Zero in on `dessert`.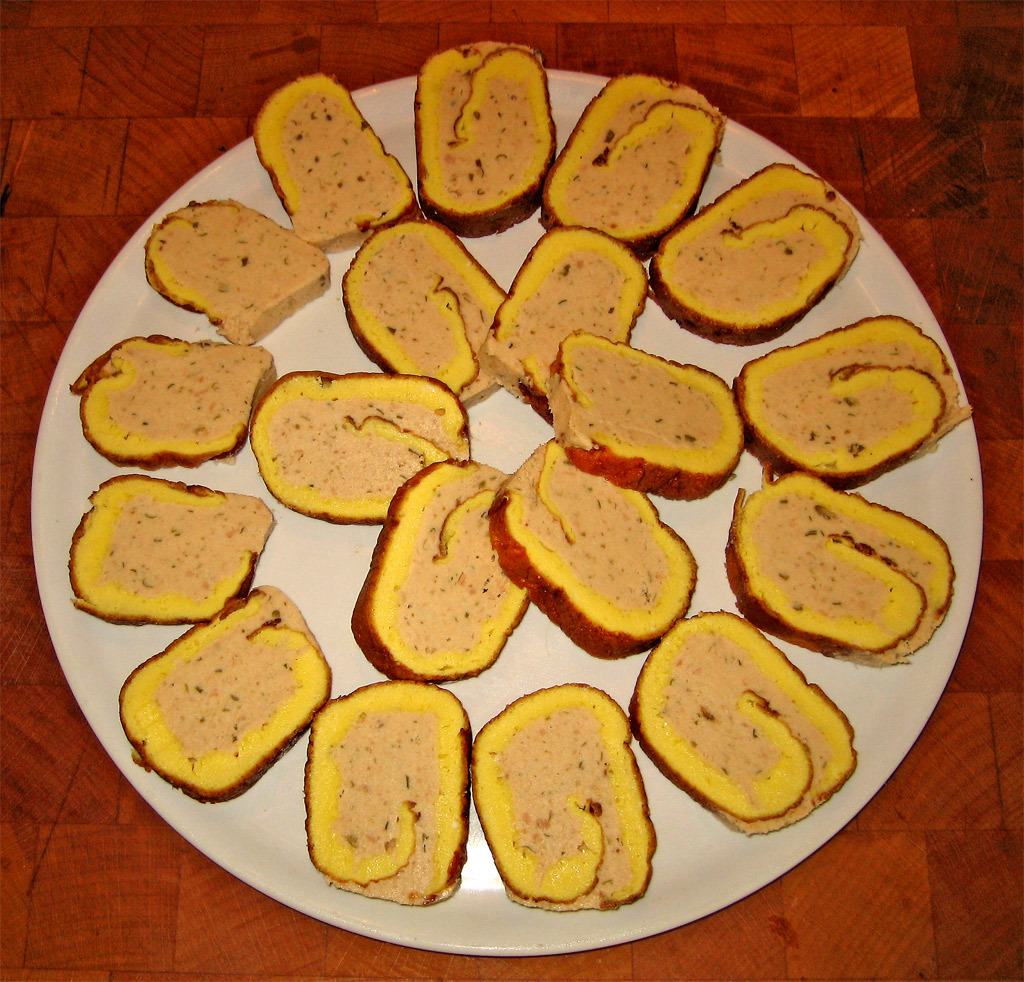
Zeroed in: (x1=356, y1=460, x2=534, y2=674).
